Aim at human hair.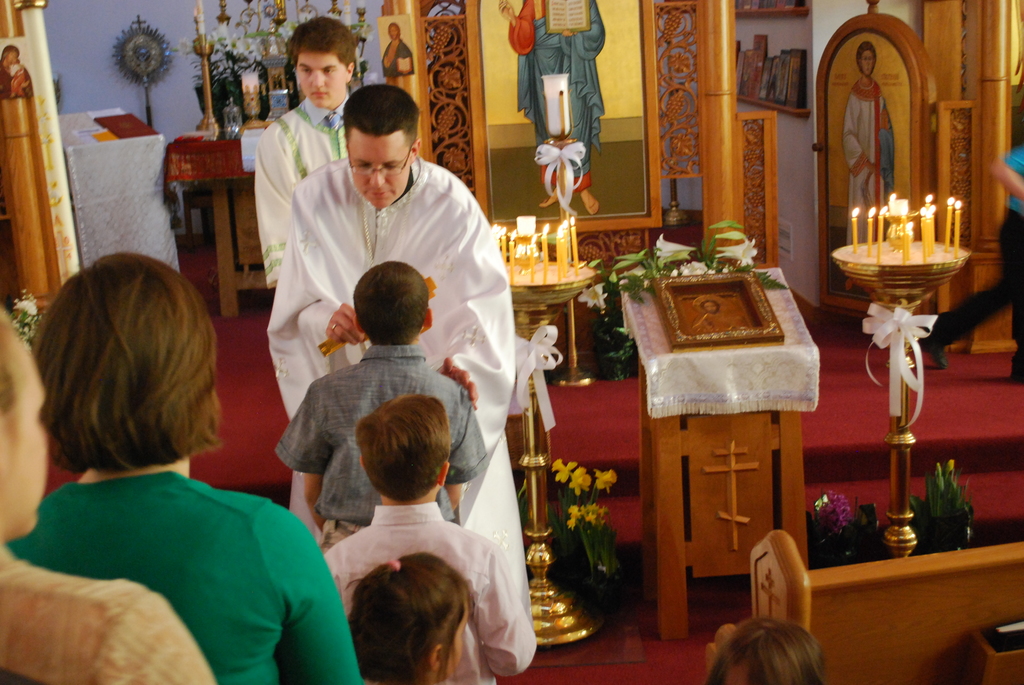
Aimed at region(342, 84, 422, 150).
